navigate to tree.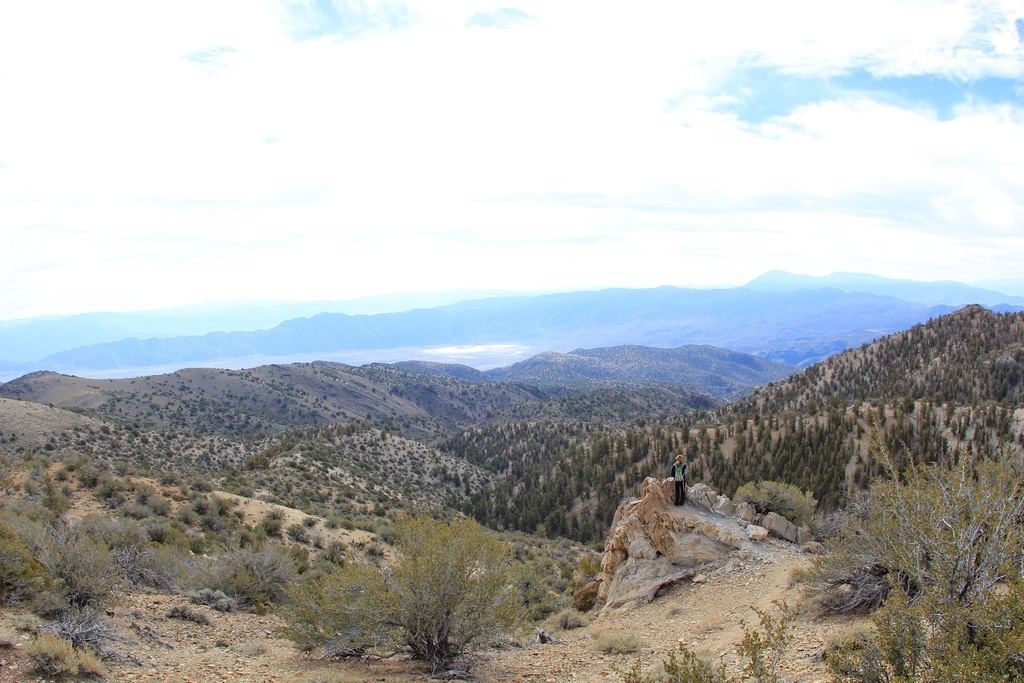
Navigation target: (x1=628, y1=432, x2=637, y2=446).
